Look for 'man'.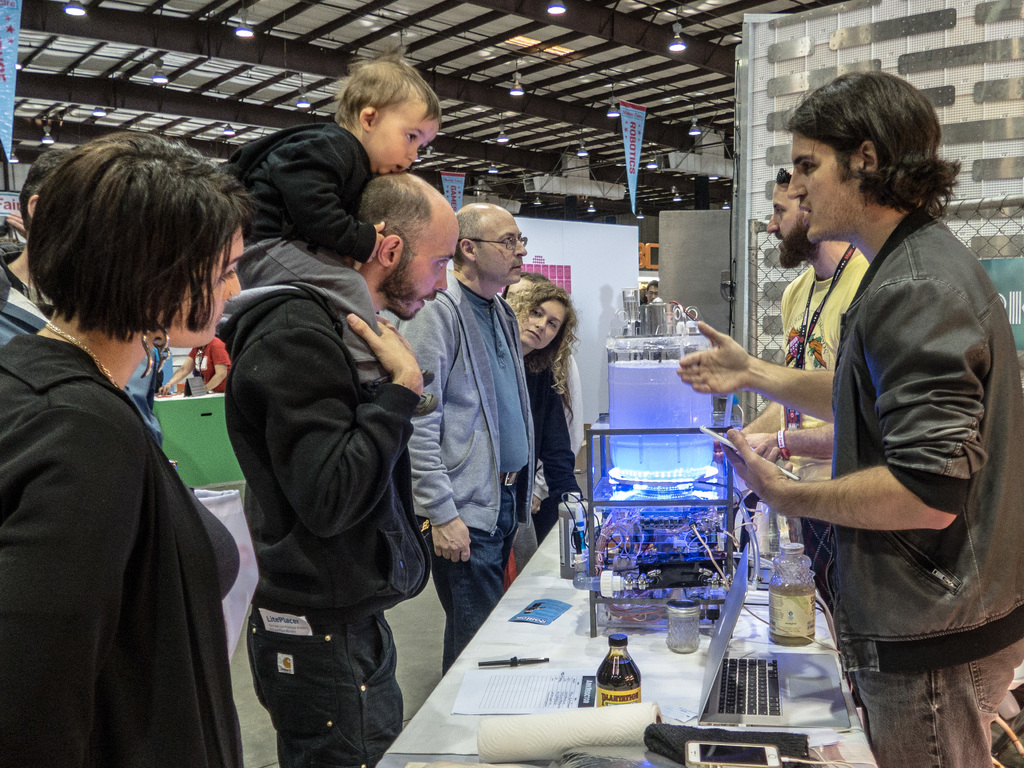
Found: bbox(679, 69, 1023, 767).
